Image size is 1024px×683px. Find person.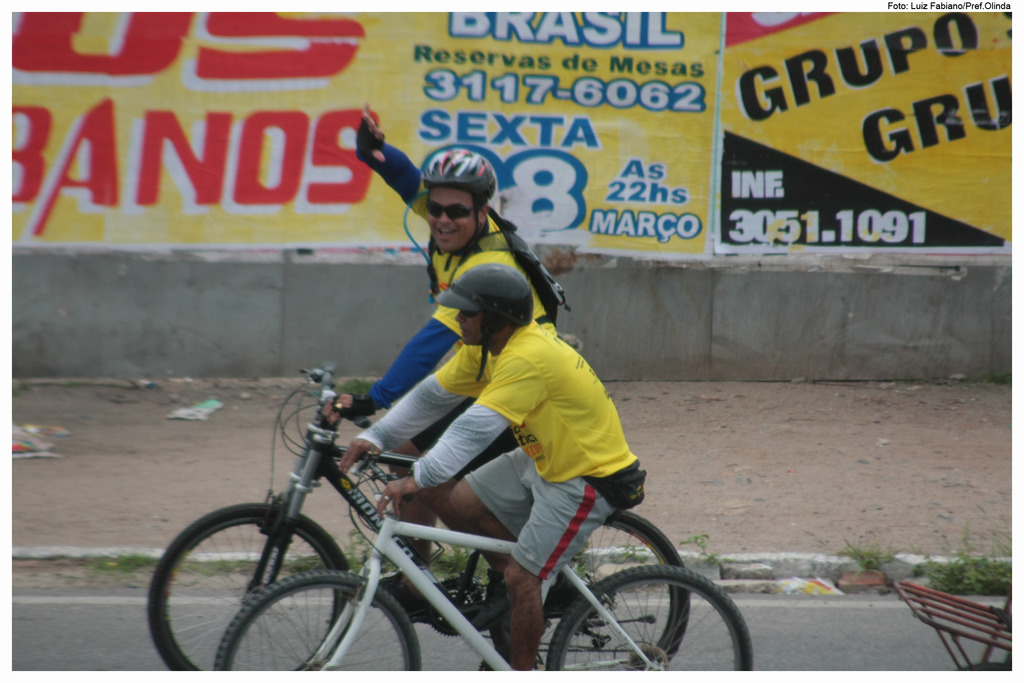
rect(306, 170, 627, 614).
